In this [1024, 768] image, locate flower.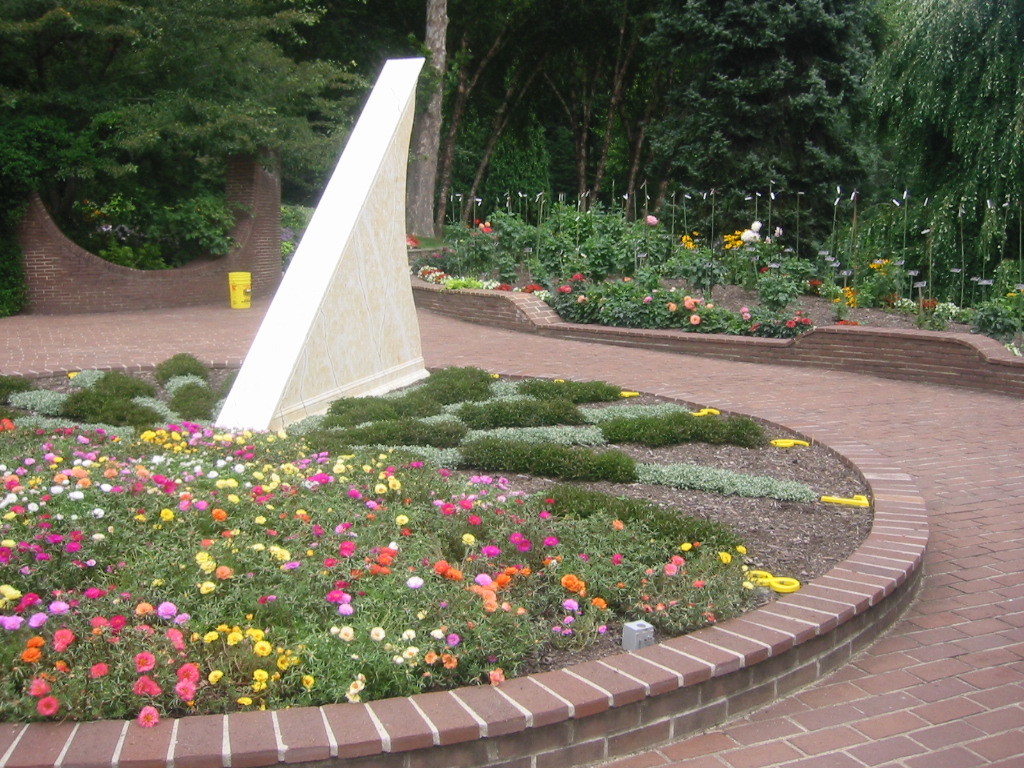
Bounding box: 624/276/632/282.
